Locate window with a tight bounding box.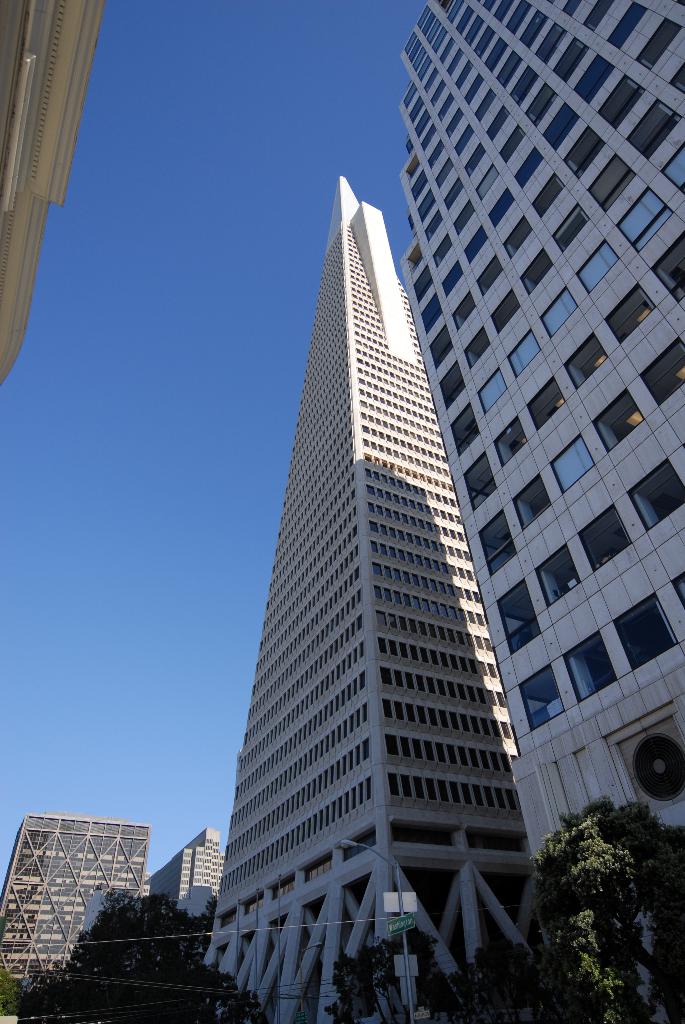
{"left": 453, "top": 127, "right": 479, "bottom": 155}.
